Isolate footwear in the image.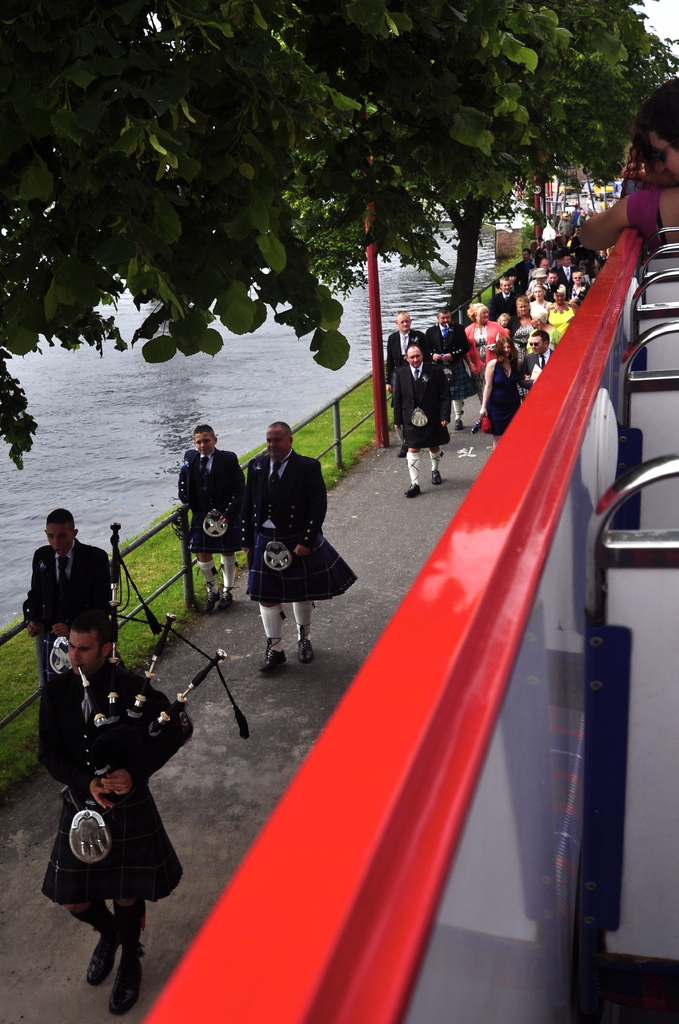
Isolated region: locate(81, 921, 123, 989).
